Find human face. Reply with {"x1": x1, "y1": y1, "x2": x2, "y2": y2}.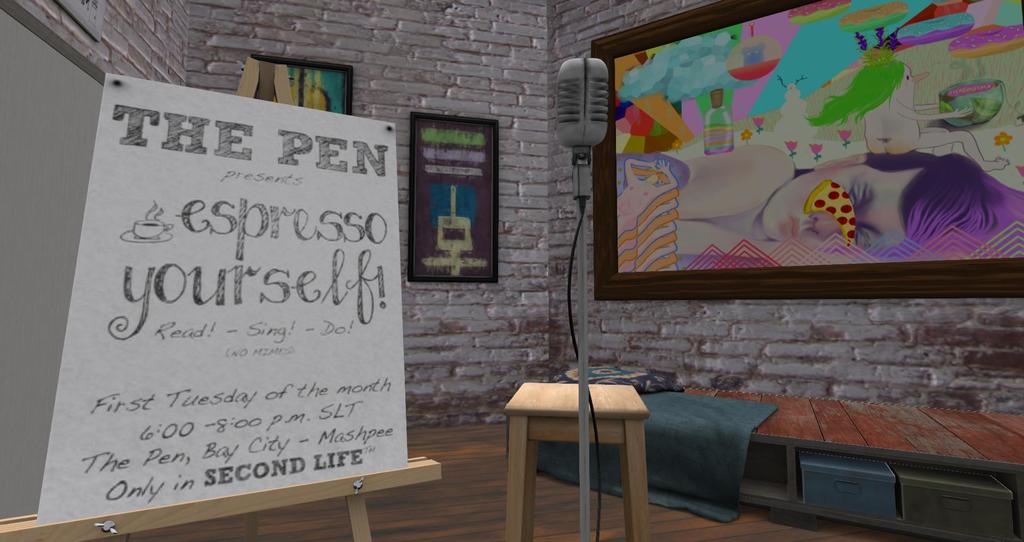
{"x1": 813, "y1": 211, "x2": 840, "y2": 239}.
